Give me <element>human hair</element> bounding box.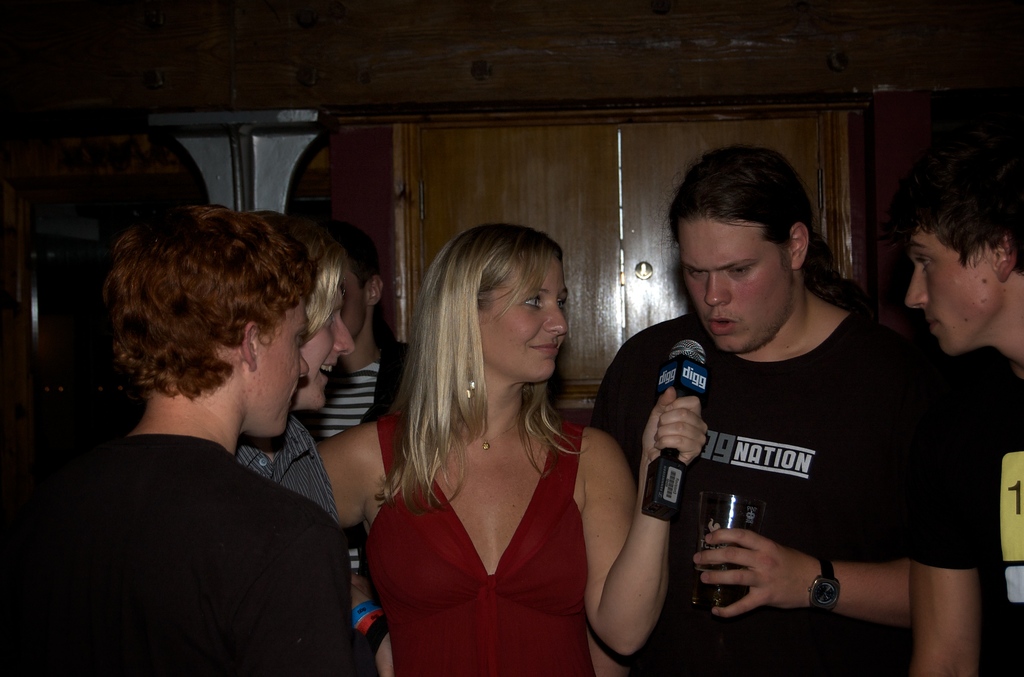
{"left": 275, "top": 213, "right": 349, "bottom": 347}.
